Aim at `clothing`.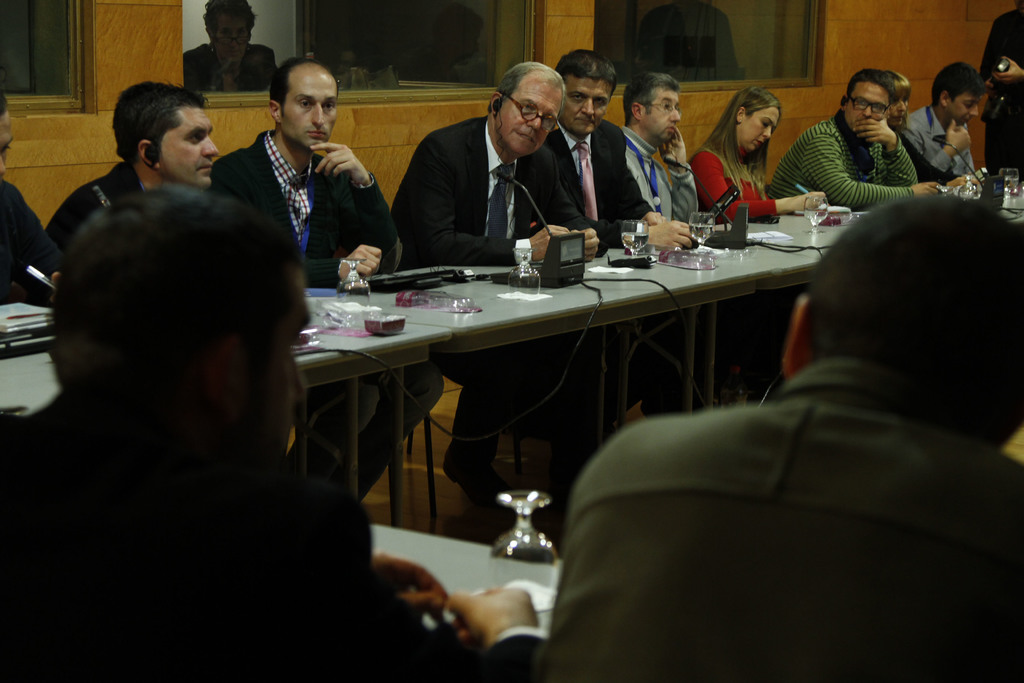
Aimed at [44,163,141,259].
